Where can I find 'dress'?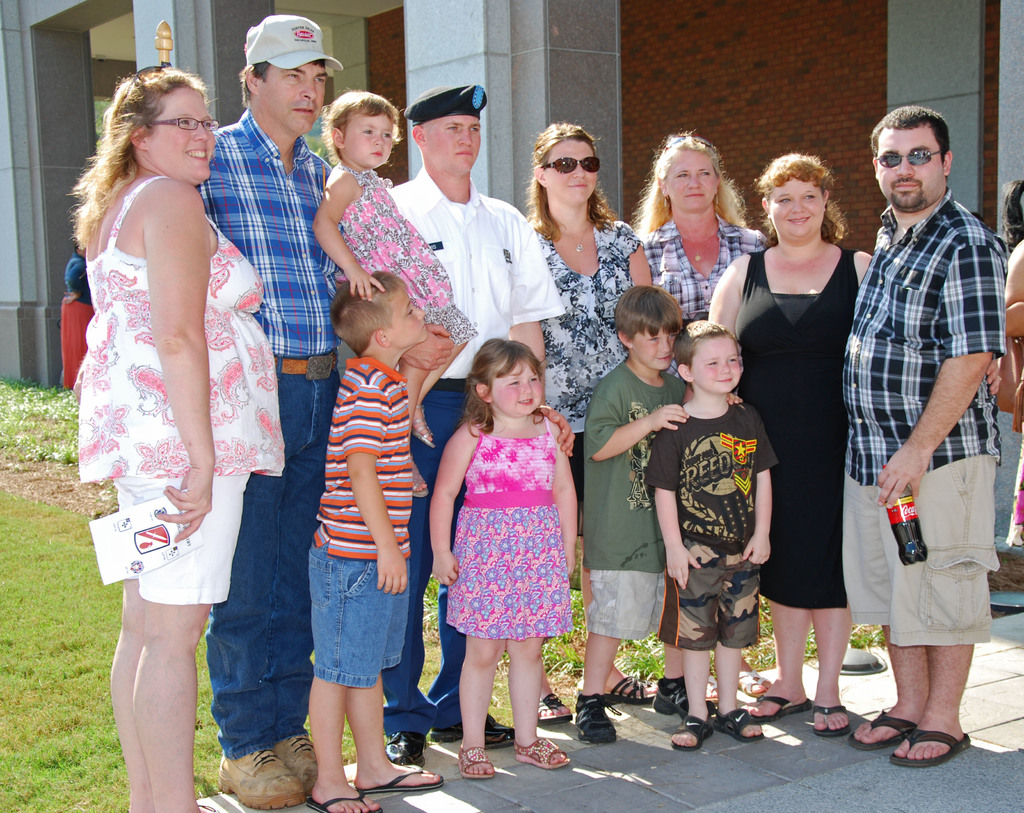
You can find it at [left=328, top=160, right=478, bottom=344].
